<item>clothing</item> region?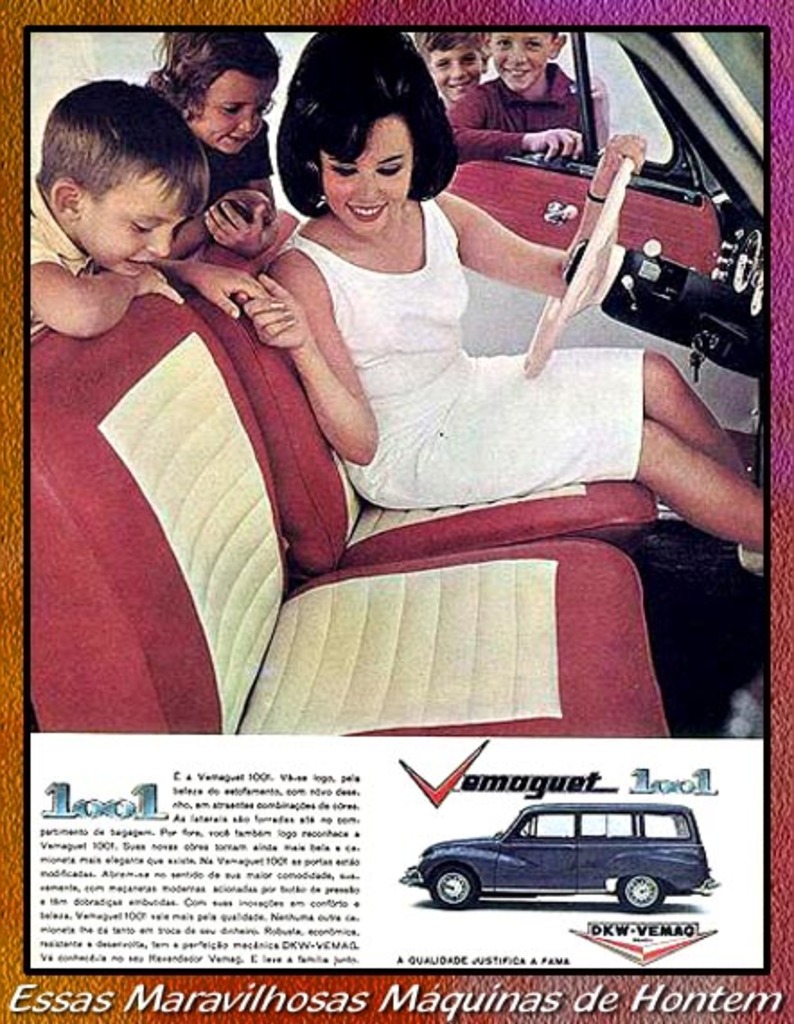
box=[453, 70, 618, 149]
